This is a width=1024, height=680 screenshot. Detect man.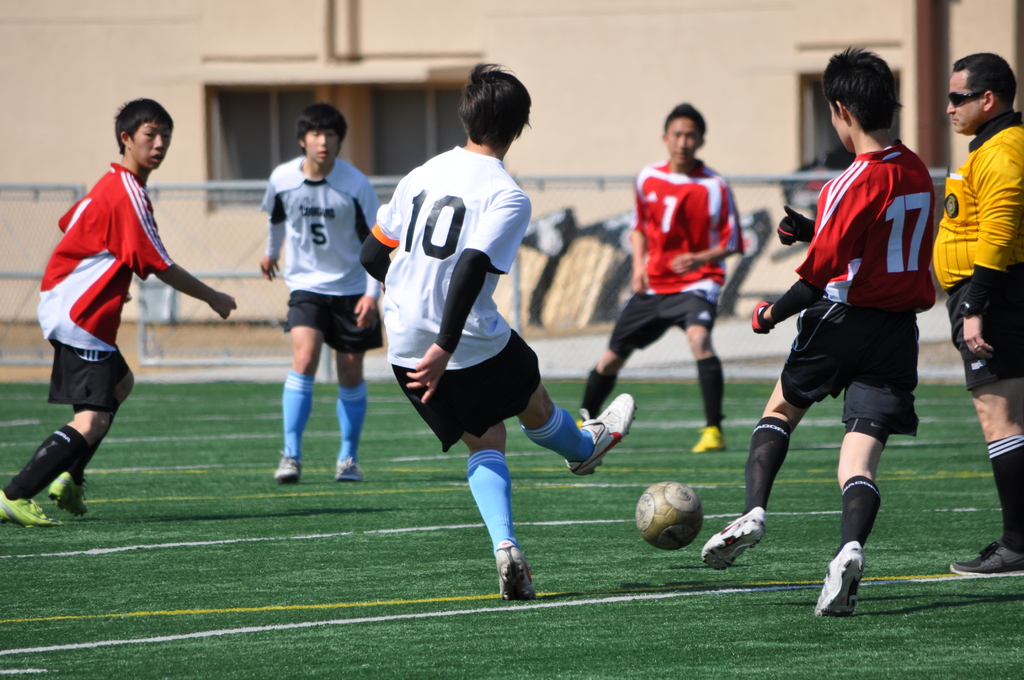
box(0, 97, 240, 528).
